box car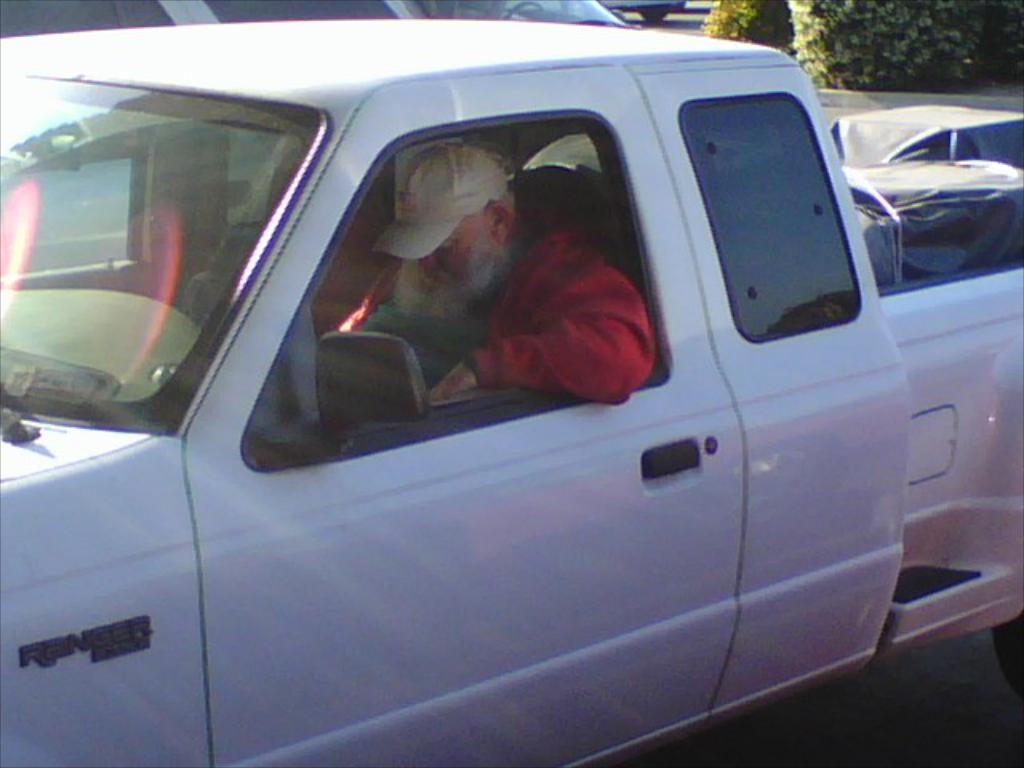
x1=13, y1=8, x2=930, y2=767
